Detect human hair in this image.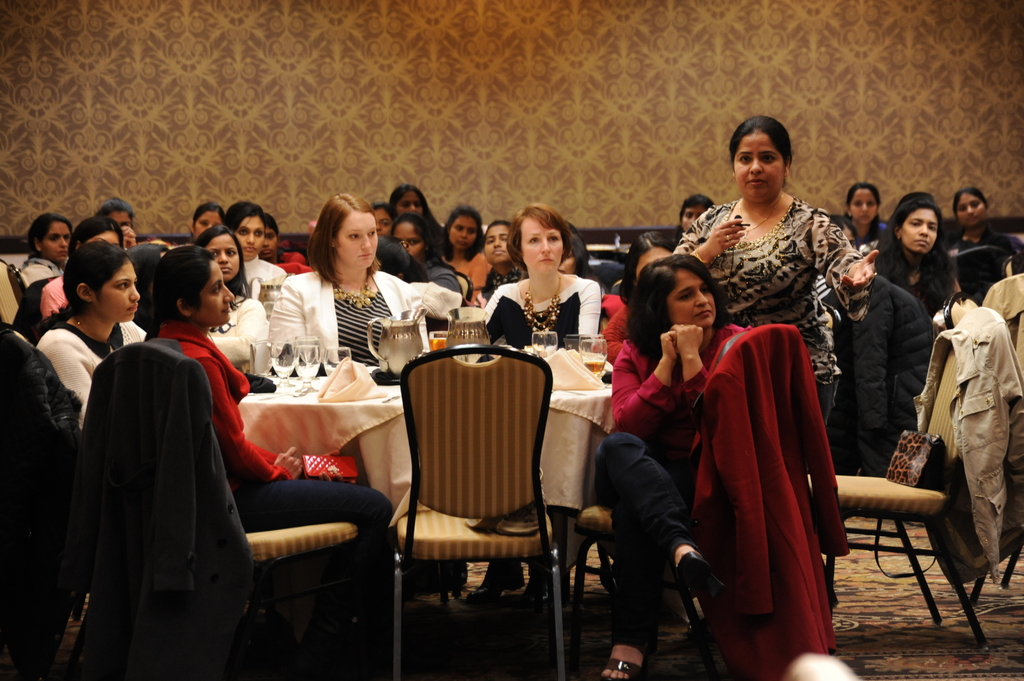
Detection: 193:225:248:296.
